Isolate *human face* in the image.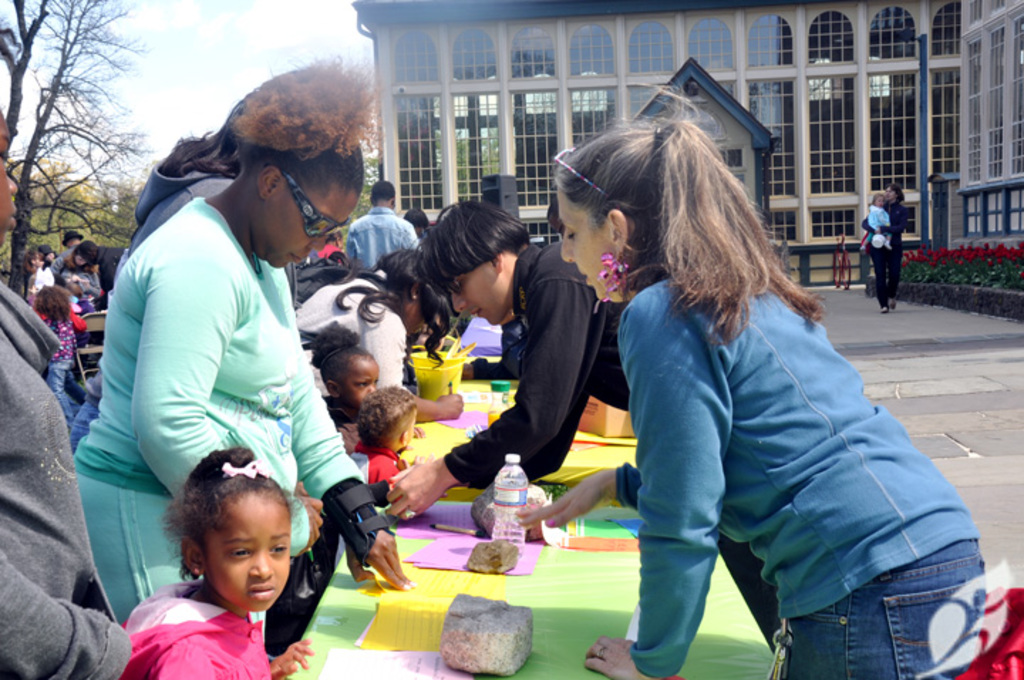
Isolated region: select_region(432, 260, 501, 324).
